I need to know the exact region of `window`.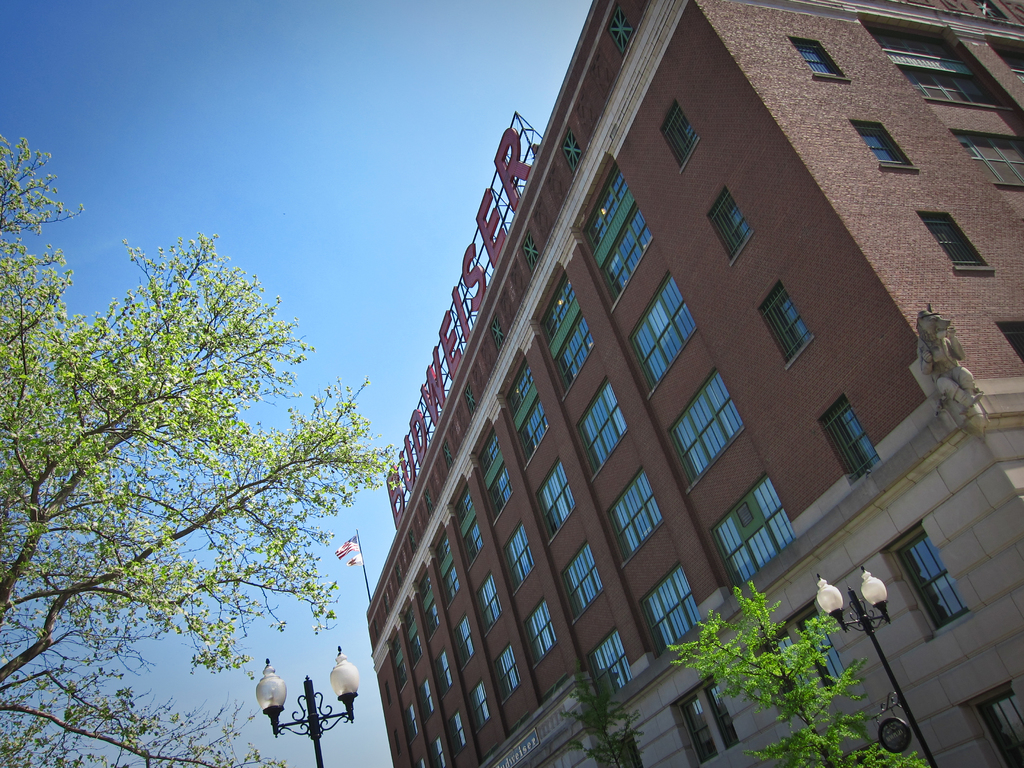
Region: Rect(708, 477, 799, 590).
